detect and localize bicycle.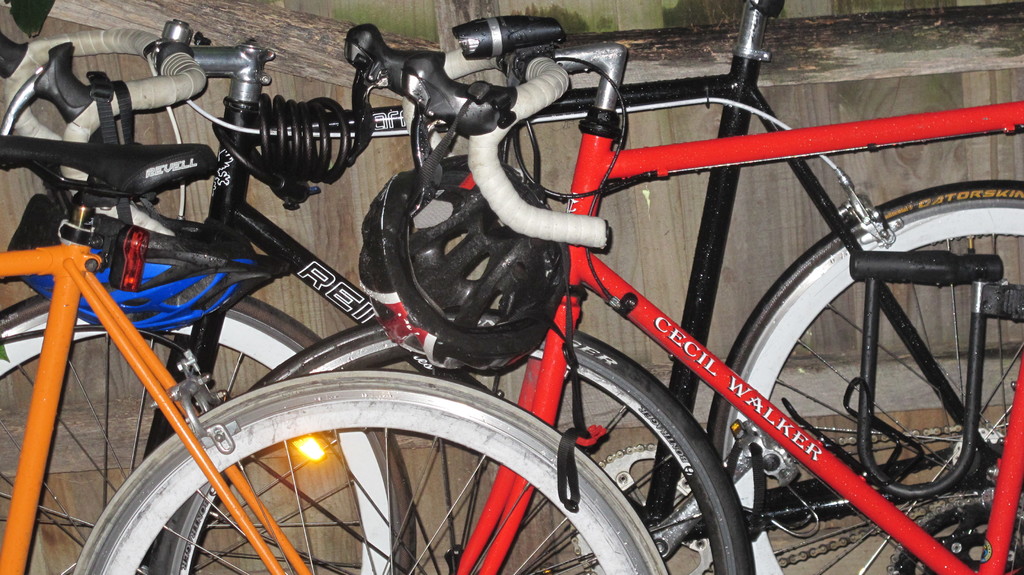
Localized at bbox(149, 6, 1023, 574).
